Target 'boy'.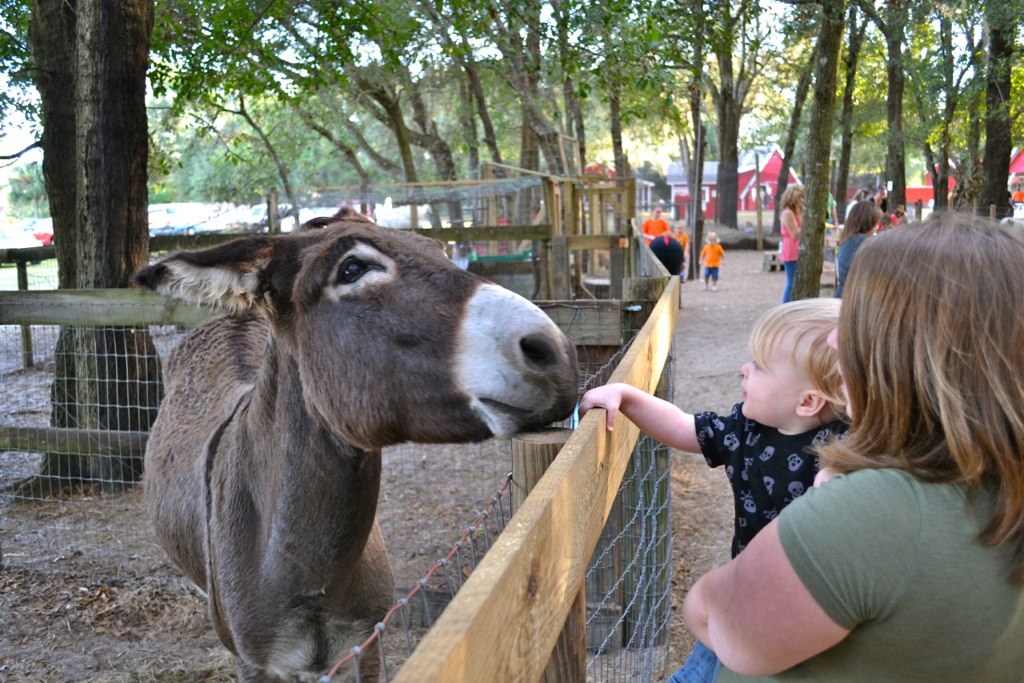
Target region: Rect(579, 298, 863, 682).
